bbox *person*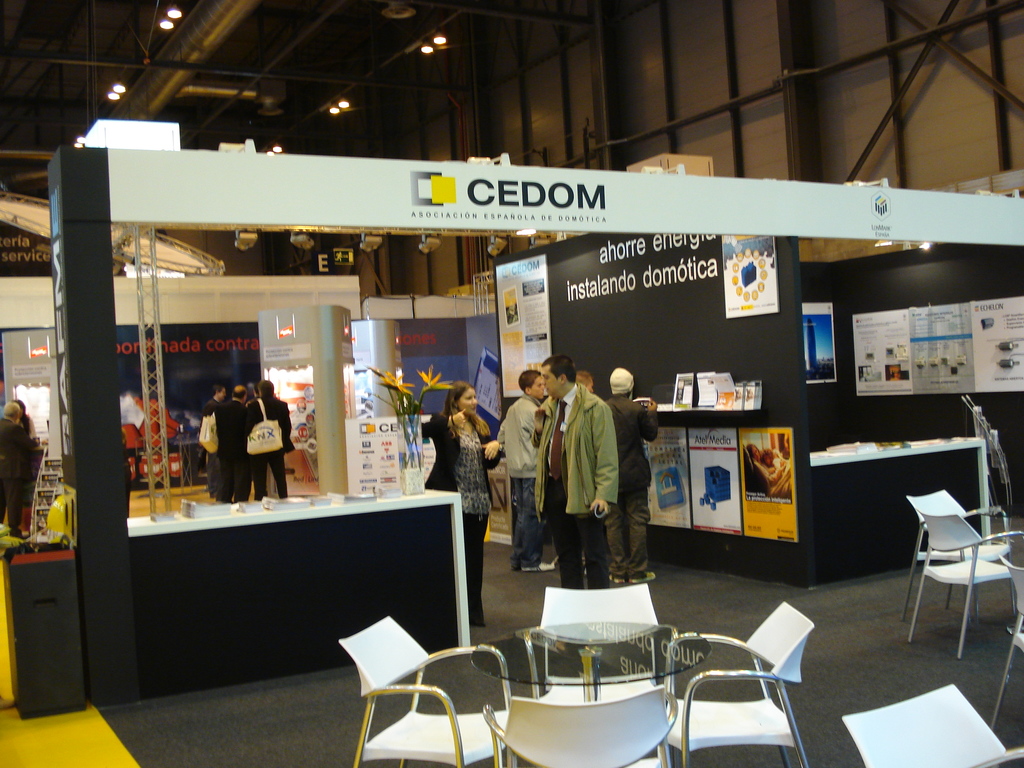
bbox=[219, 383, 250, 497]
